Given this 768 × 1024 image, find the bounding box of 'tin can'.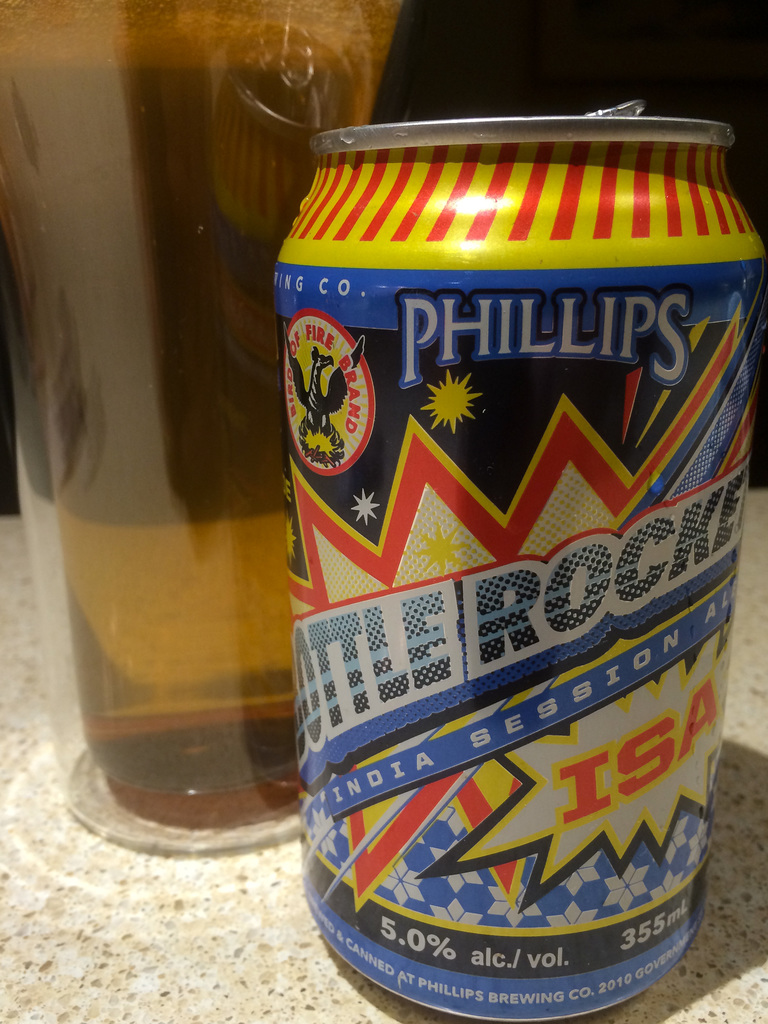
276 97 764 1023.
